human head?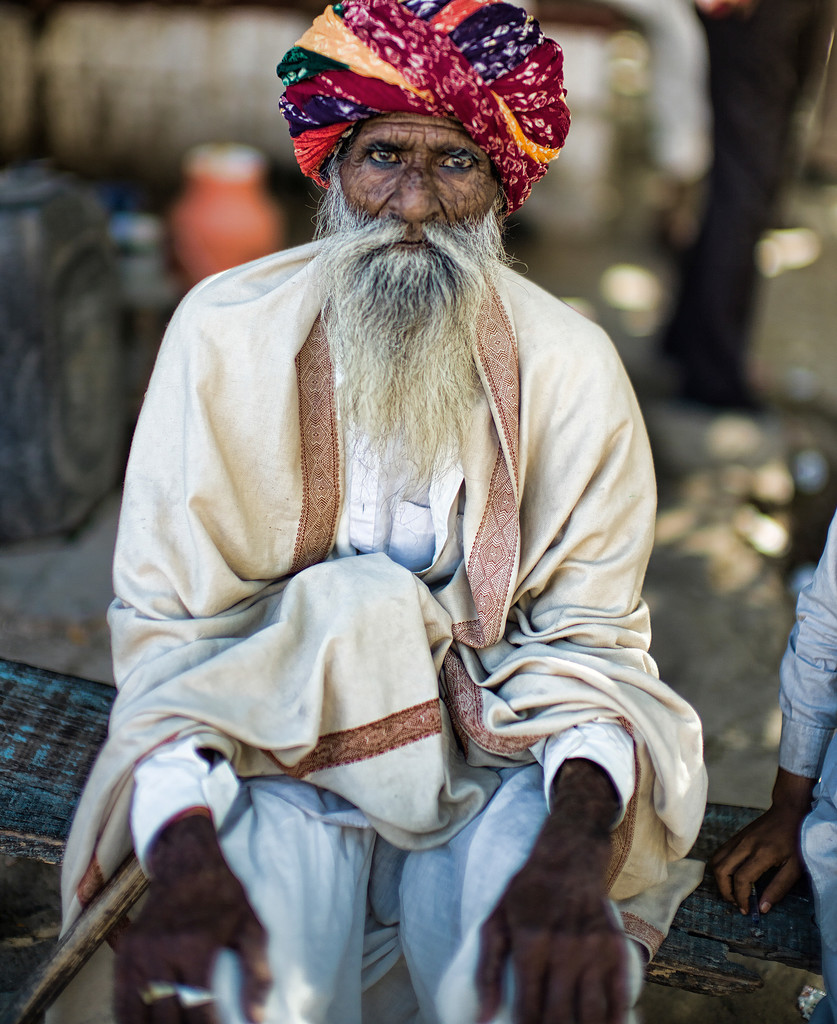
l=273, t=0, r=570, b=319
